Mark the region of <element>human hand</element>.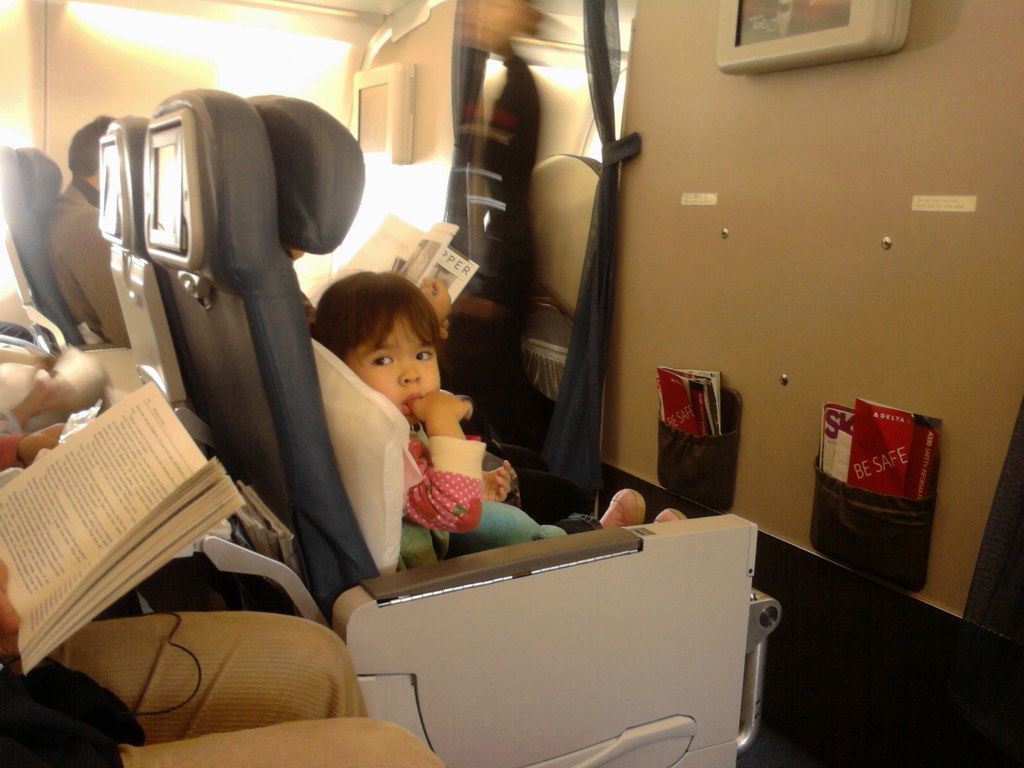
Region: {"left": 15, "top": 424, "right": 67, "bottom": 467}.
